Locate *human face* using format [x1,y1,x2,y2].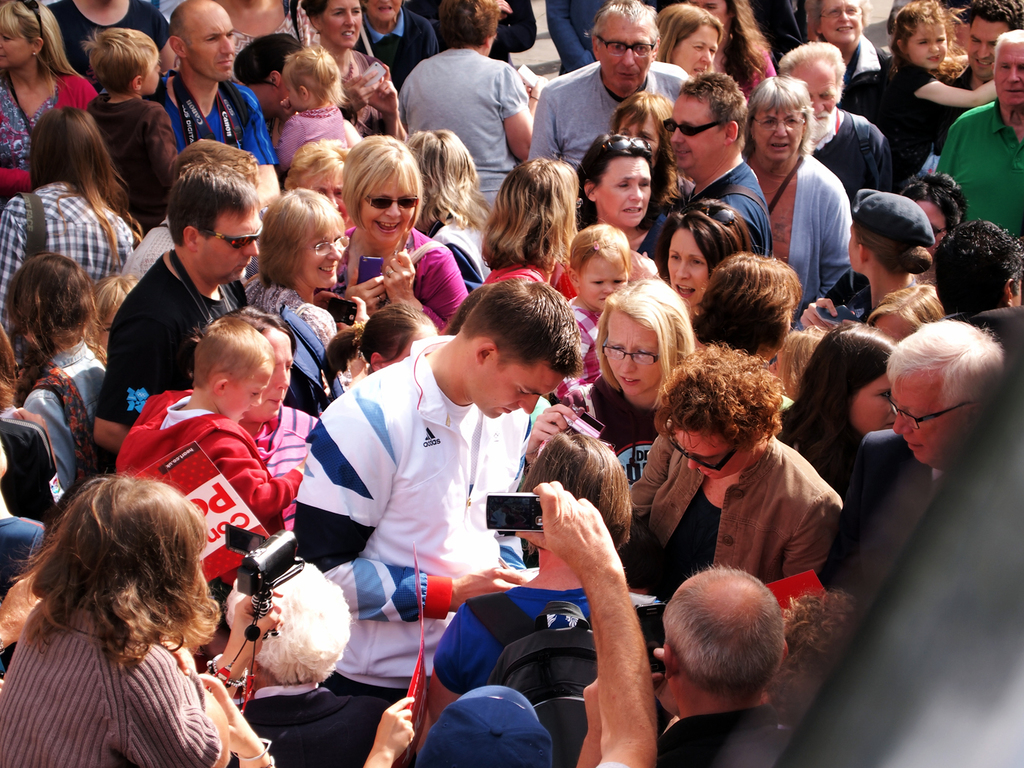
[187,10,236,80].
